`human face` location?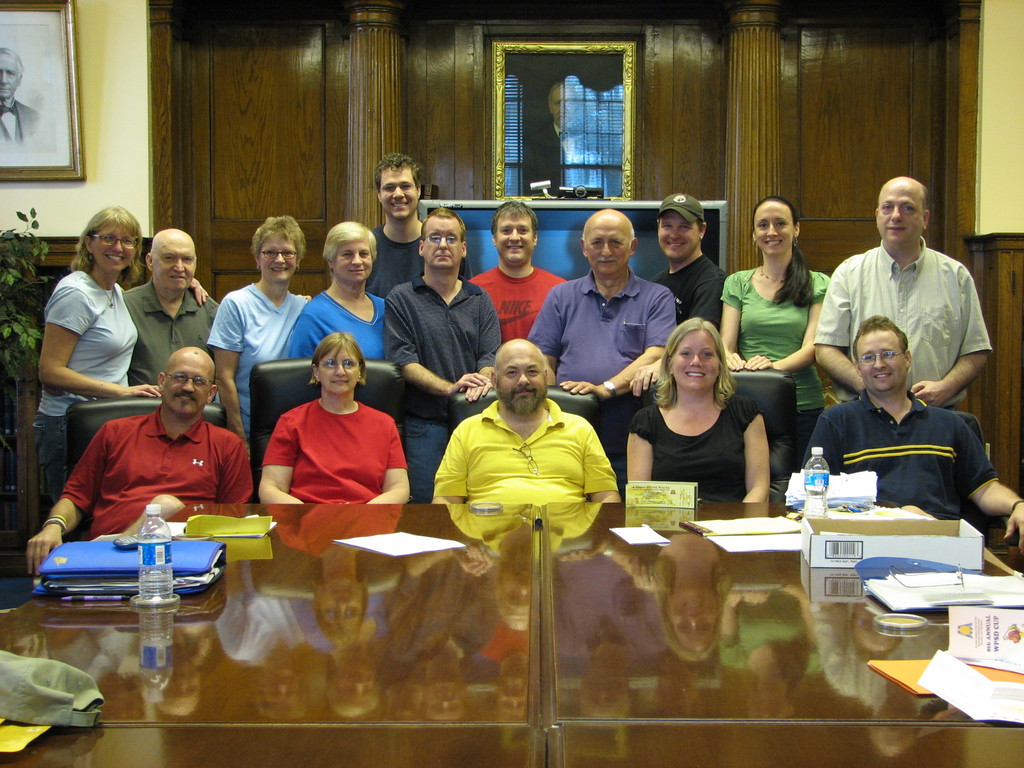
box(260, 236, 296, 284)
